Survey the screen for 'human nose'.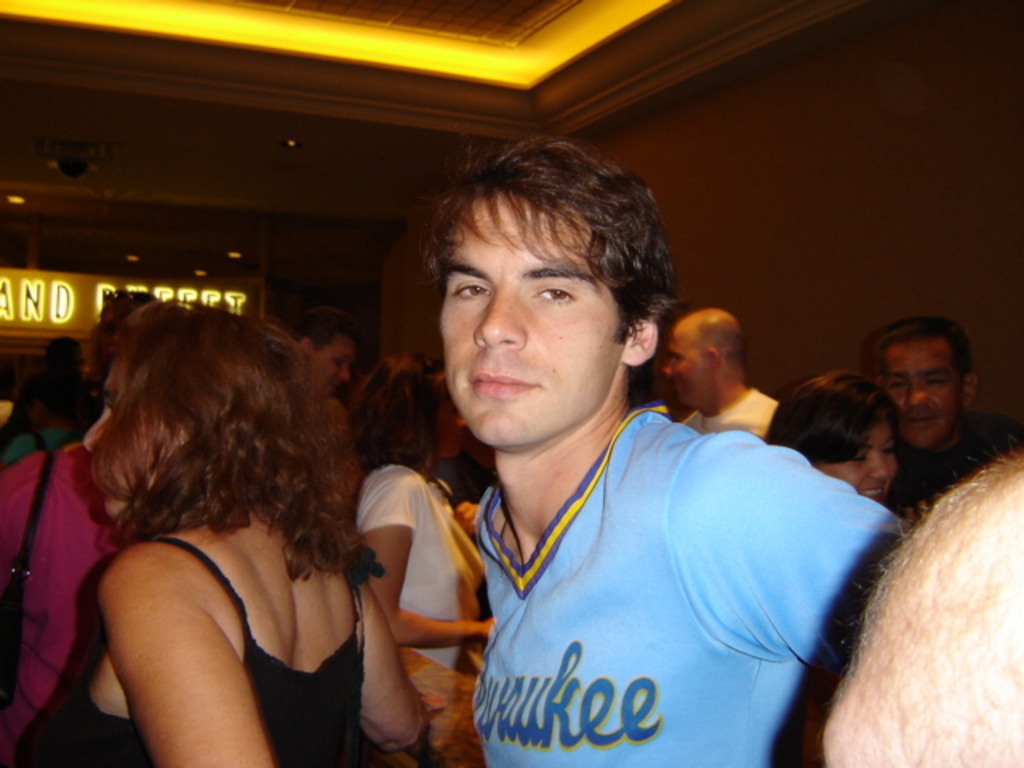
Survey found: 662,357,669,373.
